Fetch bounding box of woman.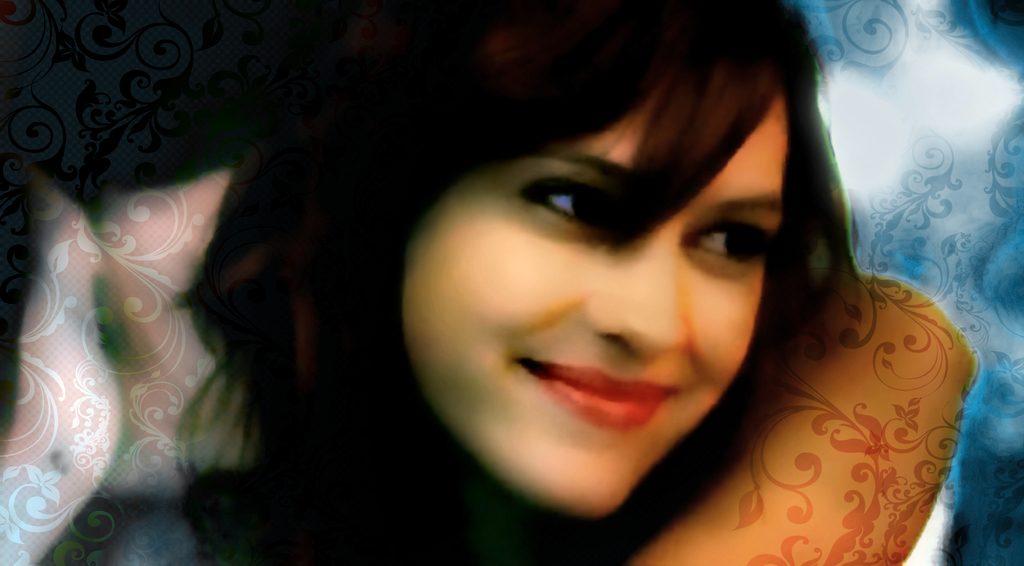
Bbox: [223, 51, 914, 538].
